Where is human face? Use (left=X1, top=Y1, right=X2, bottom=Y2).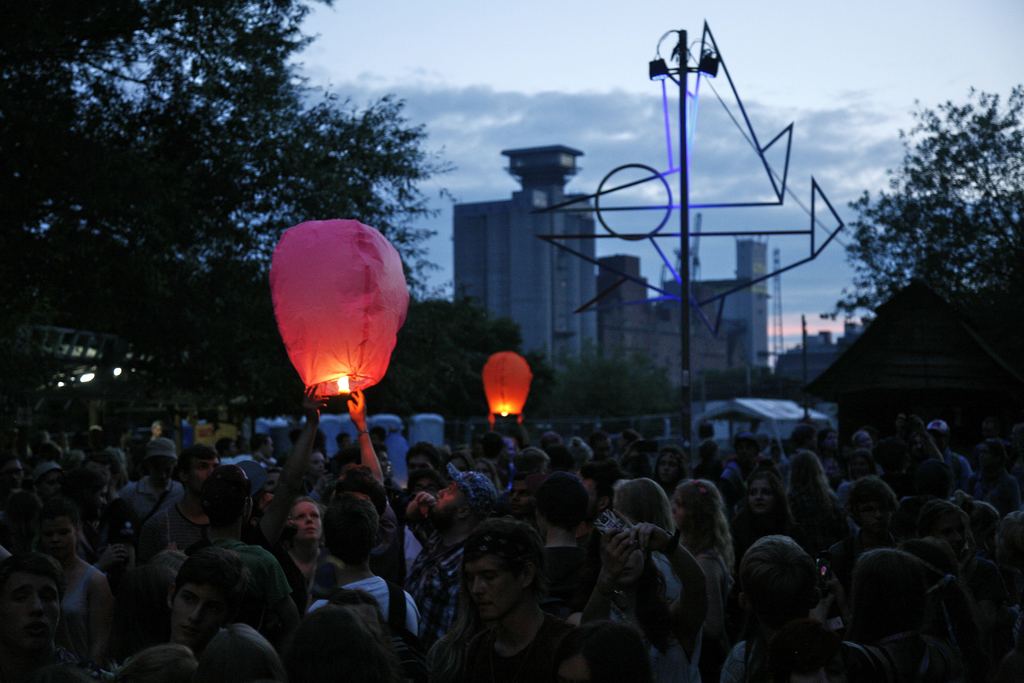
(left=168, top=587, right=230, bottom=648).
